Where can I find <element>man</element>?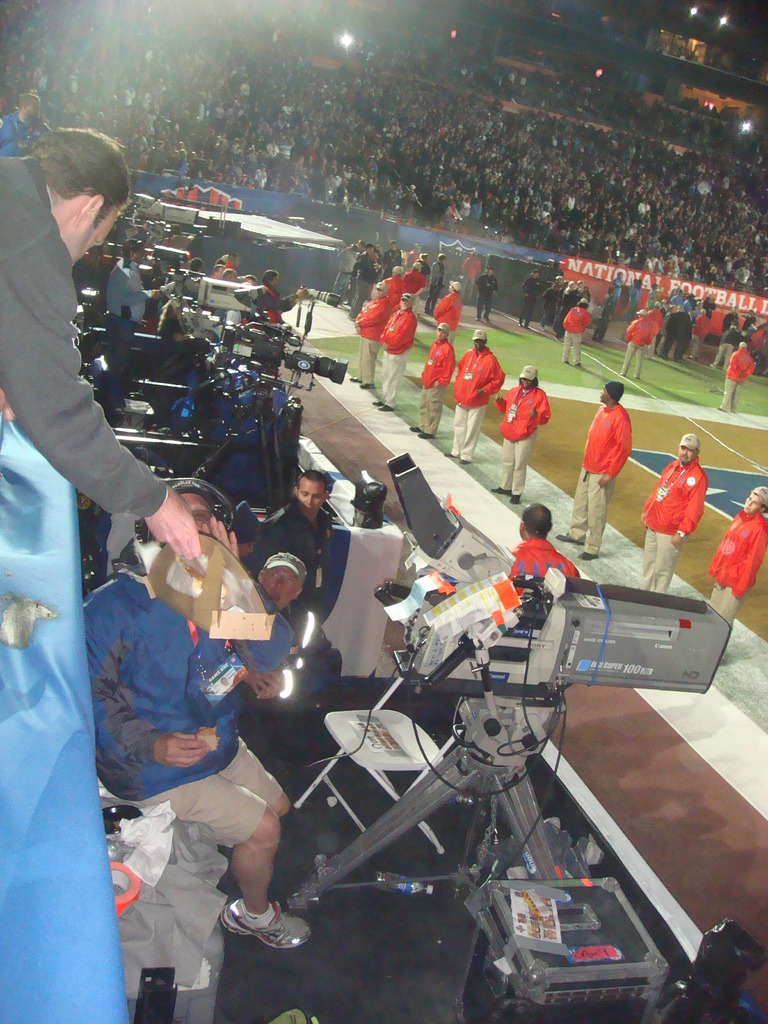
You can find it at (674,305,698,360).
